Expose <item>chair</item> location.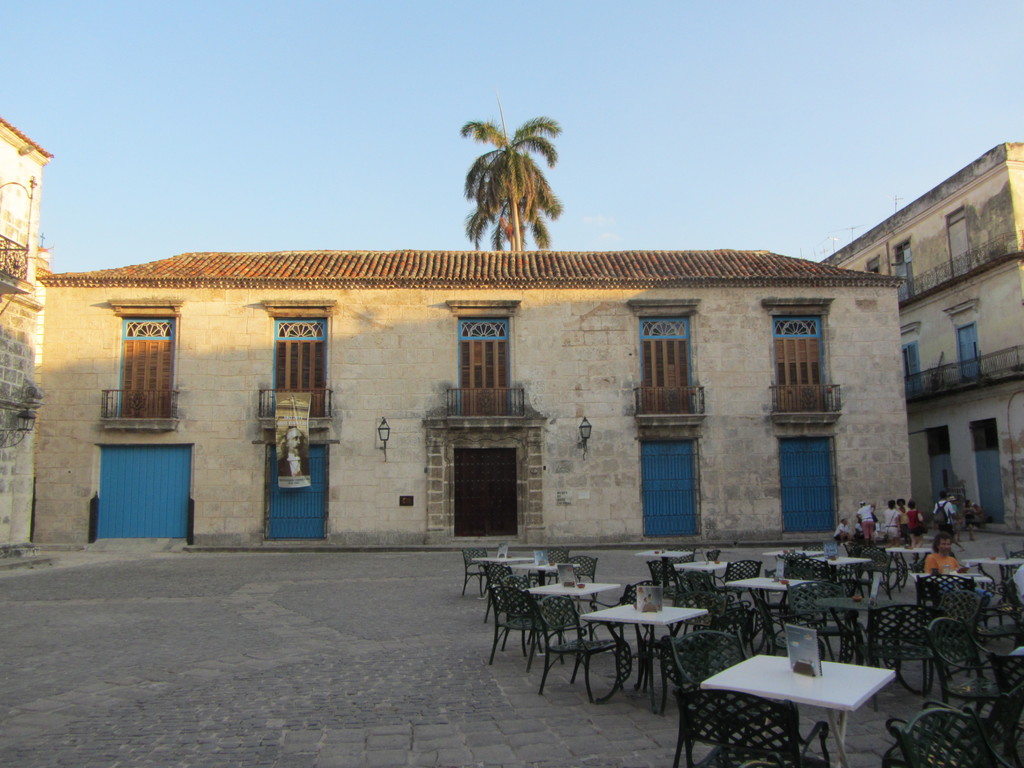
Exposed at <bbox>985, 648, 1023, 767</bbox>.
